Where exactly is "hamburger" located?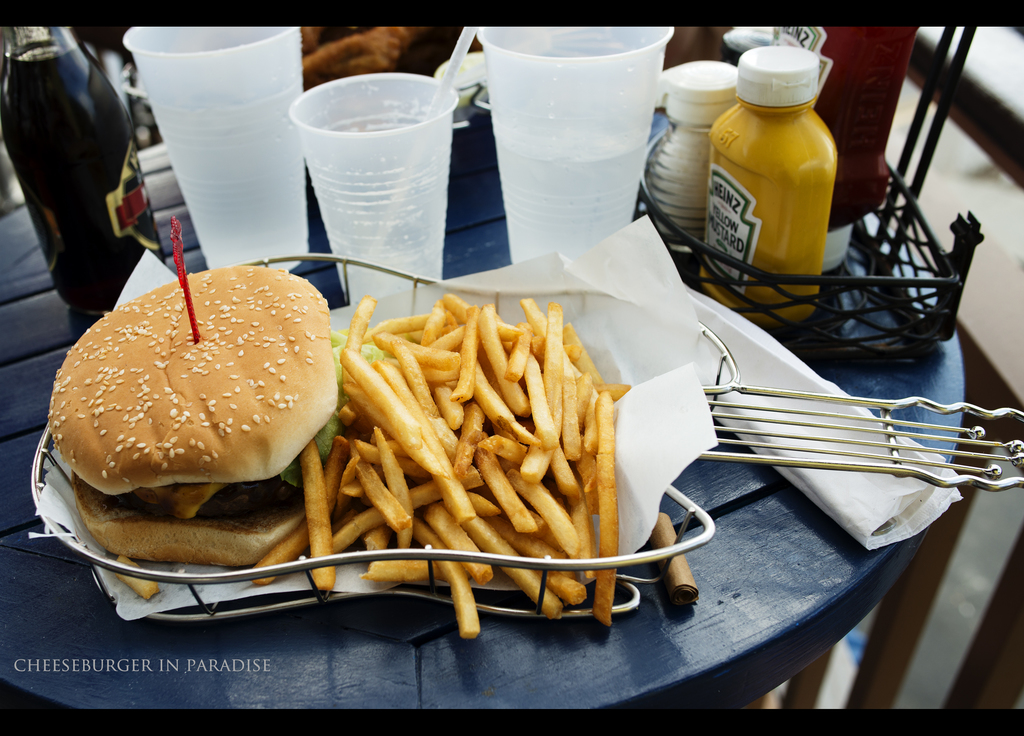
Its bounding box is (x1=47, y1=266, x2=382, y2=570).
